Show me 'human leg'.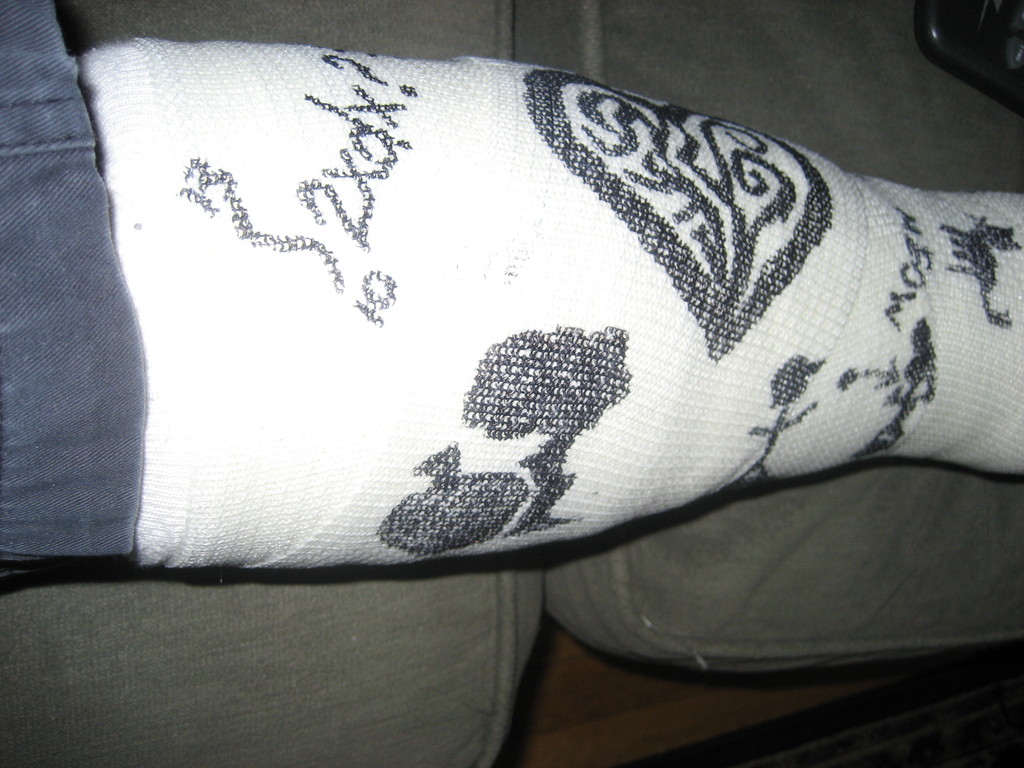
'human leg' is here: (69, 52, 1023, 567).
